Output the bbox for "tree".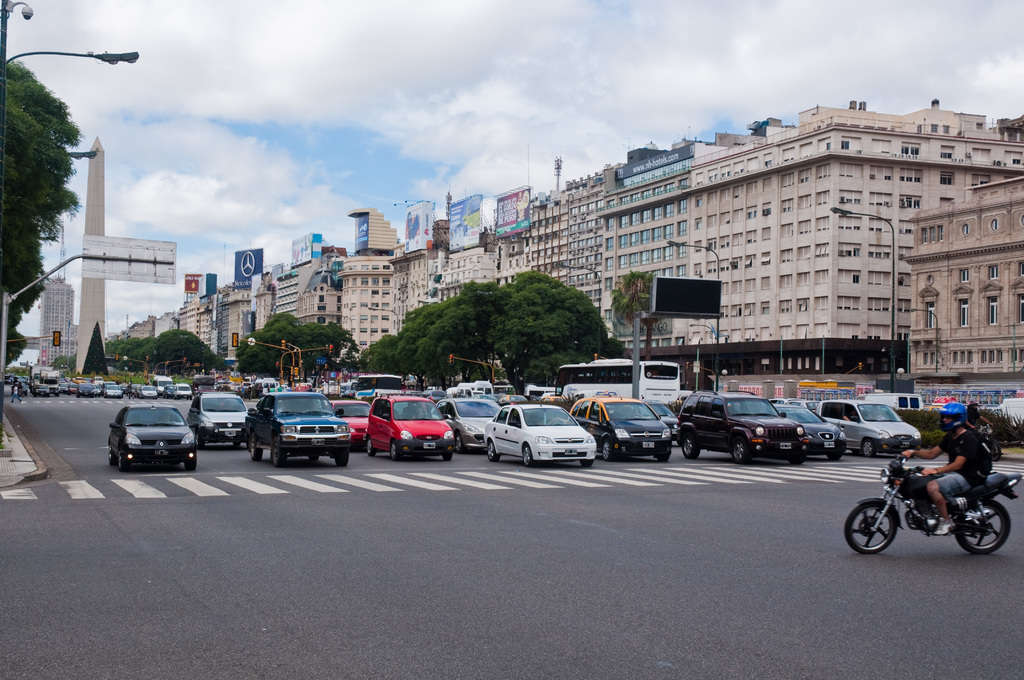
(left=0, top=49, right=121, bottom=332).
